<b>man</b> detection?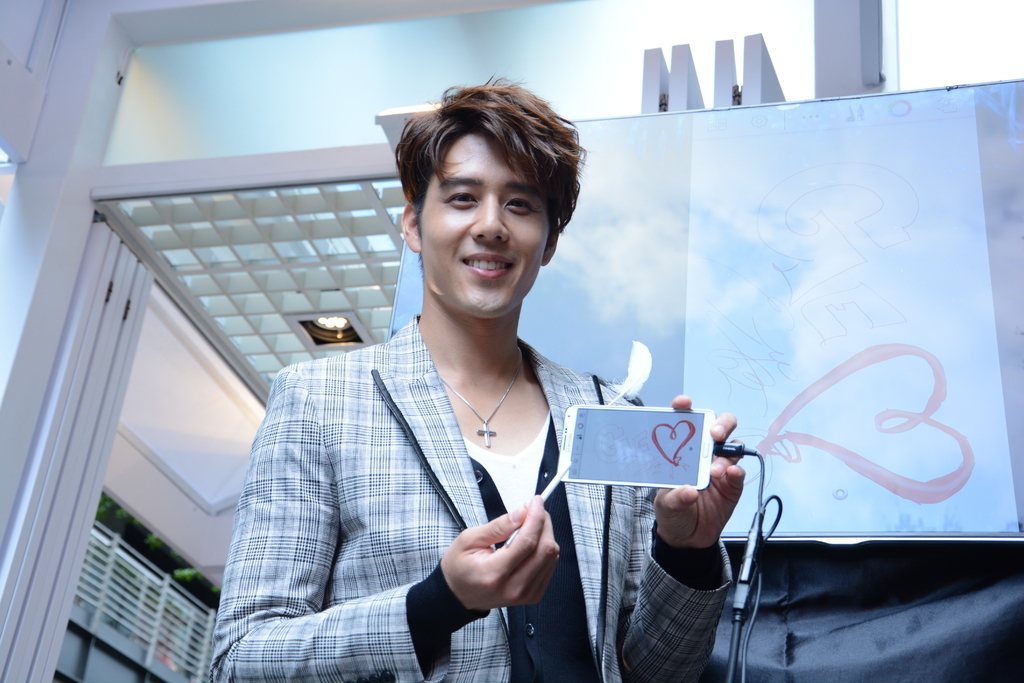
box=[223, 146, 646, 661]
